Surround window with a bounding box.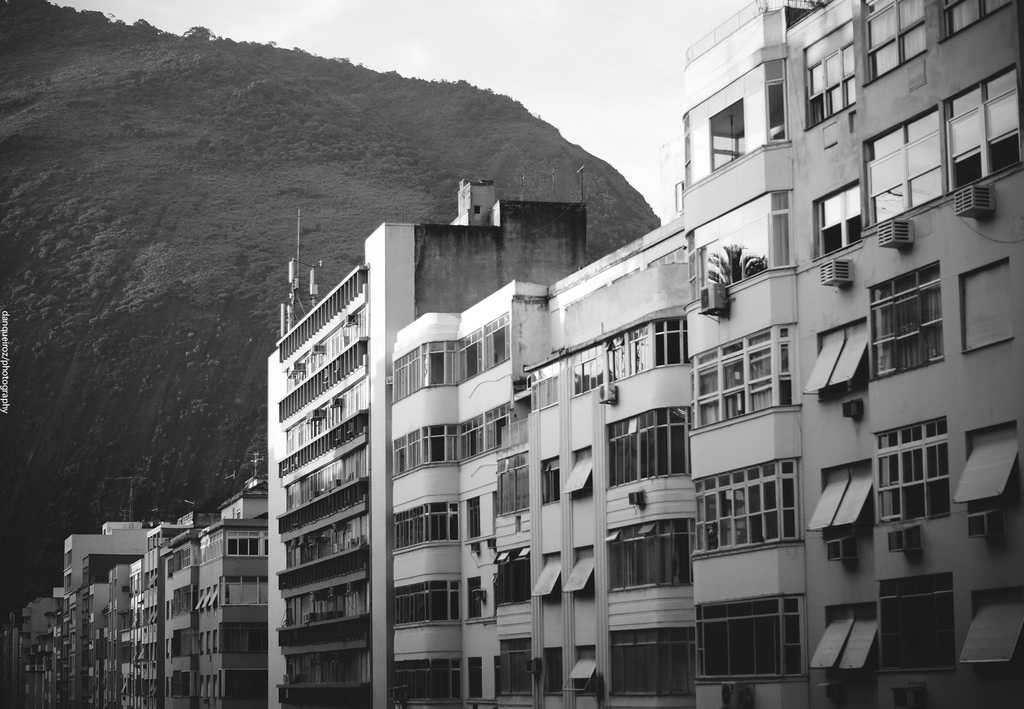
<region>876, 573, 954, 674</region>.
